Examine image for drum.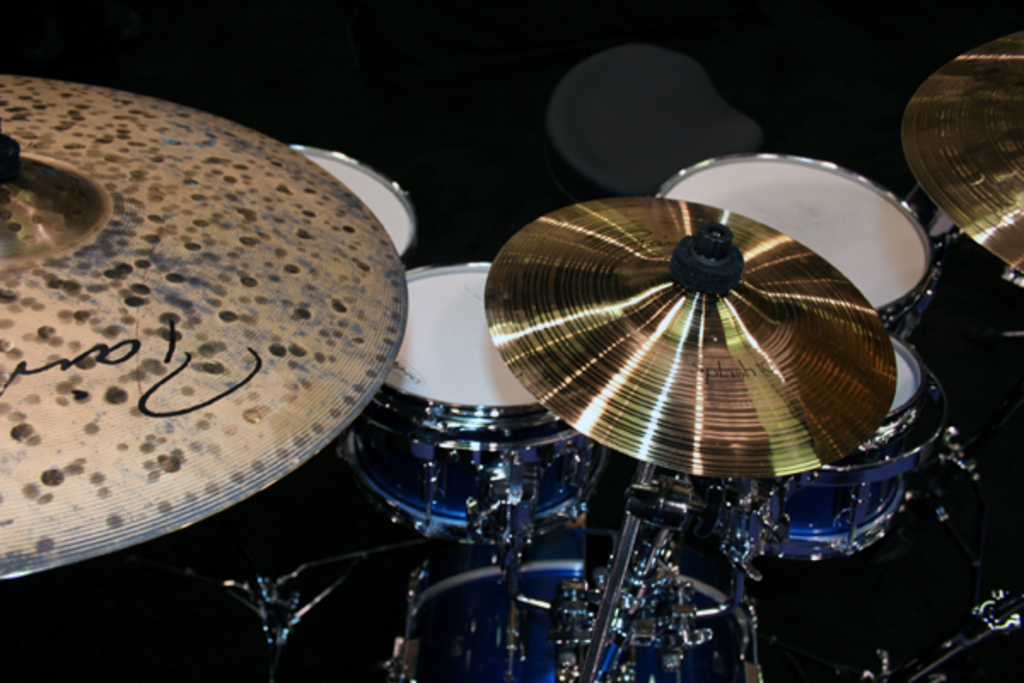
Examination result: box=[654, 150, 940, 338].
